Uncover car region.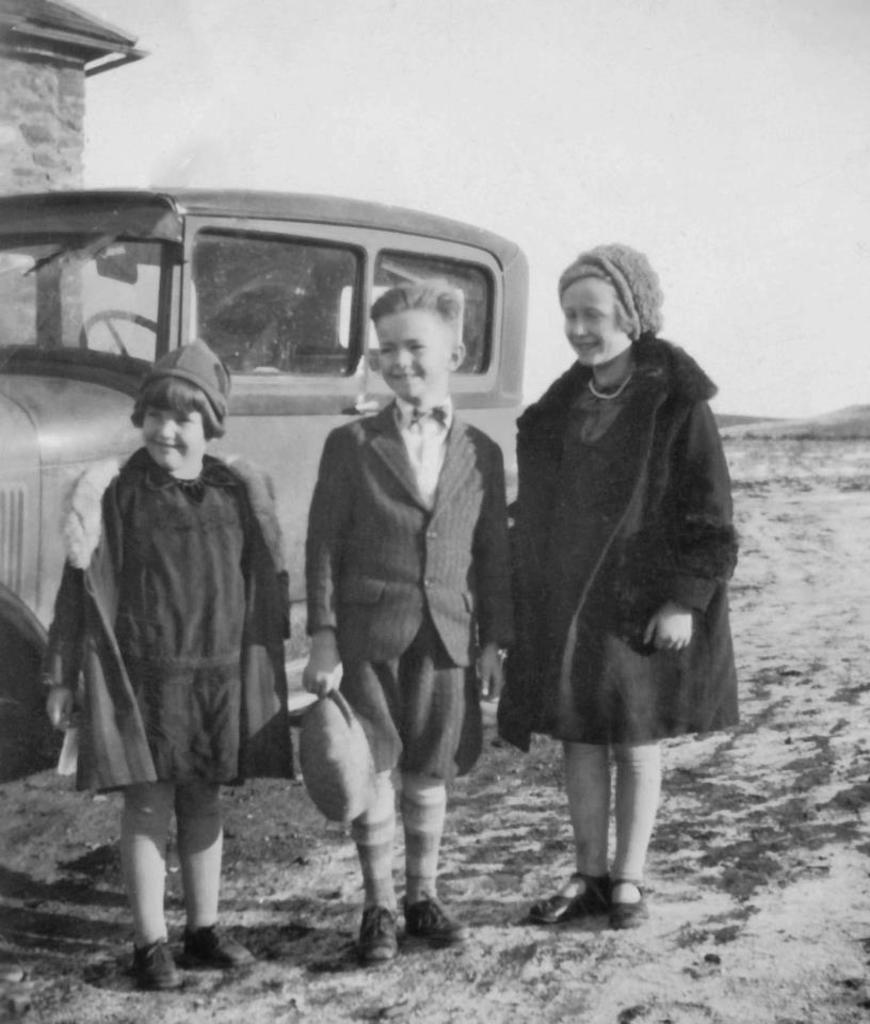
Uncovered: box=[0, 189, 531, 805].
